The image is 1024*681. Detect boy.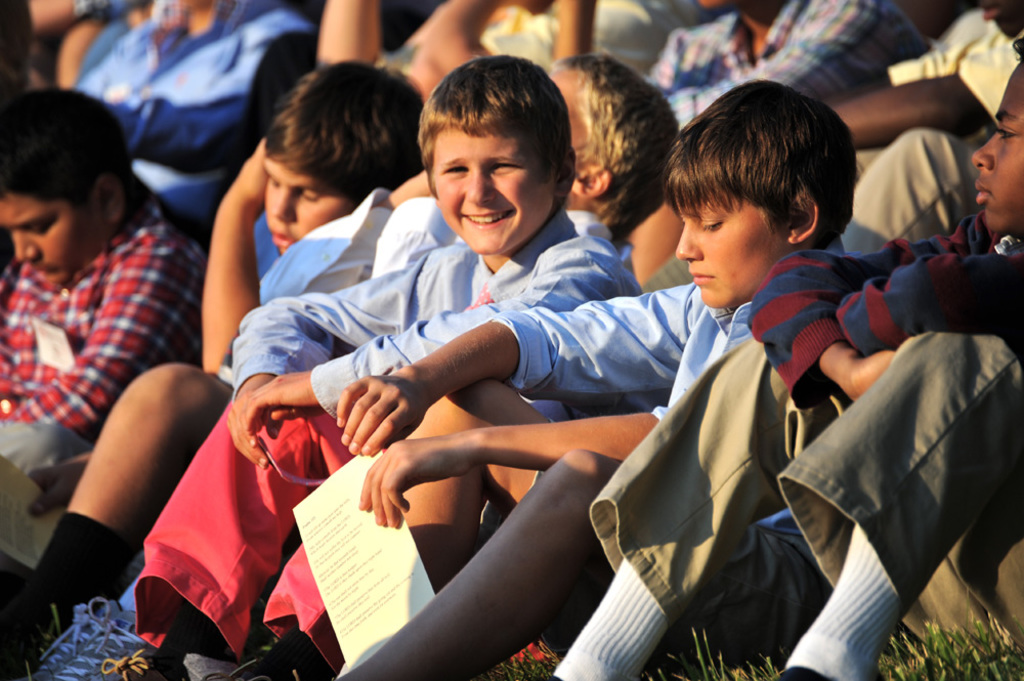
Detection: l=26, t=53, r=680, b=680.
